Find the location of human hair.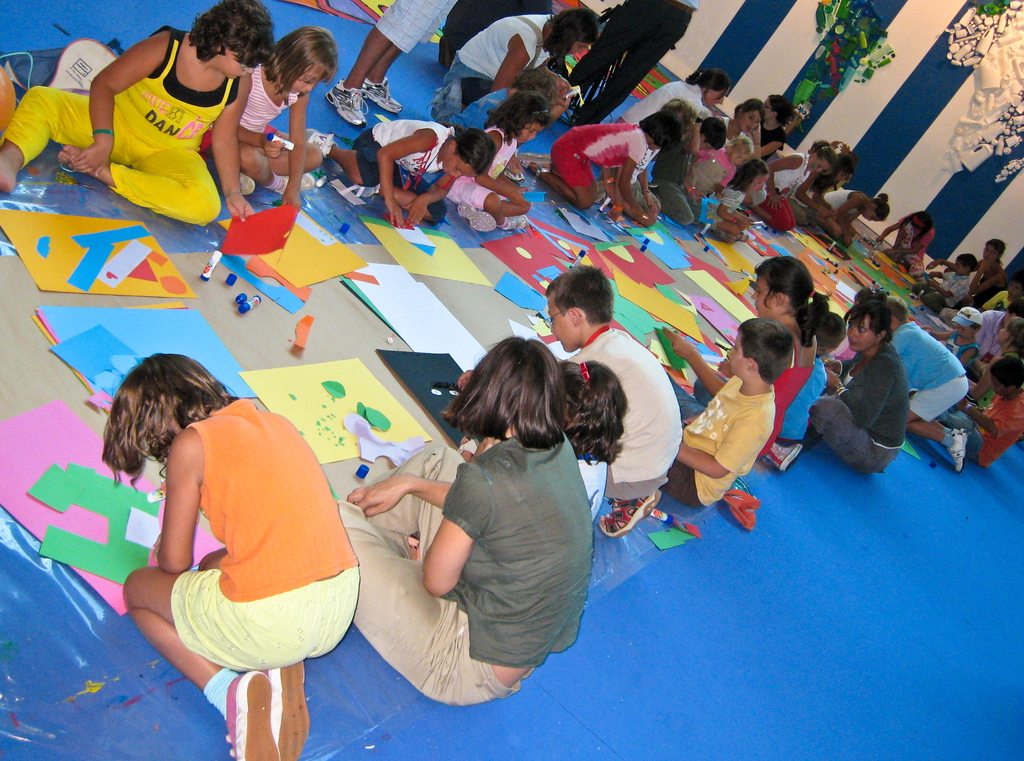
Location: box=[692, 115, 729, 148].
